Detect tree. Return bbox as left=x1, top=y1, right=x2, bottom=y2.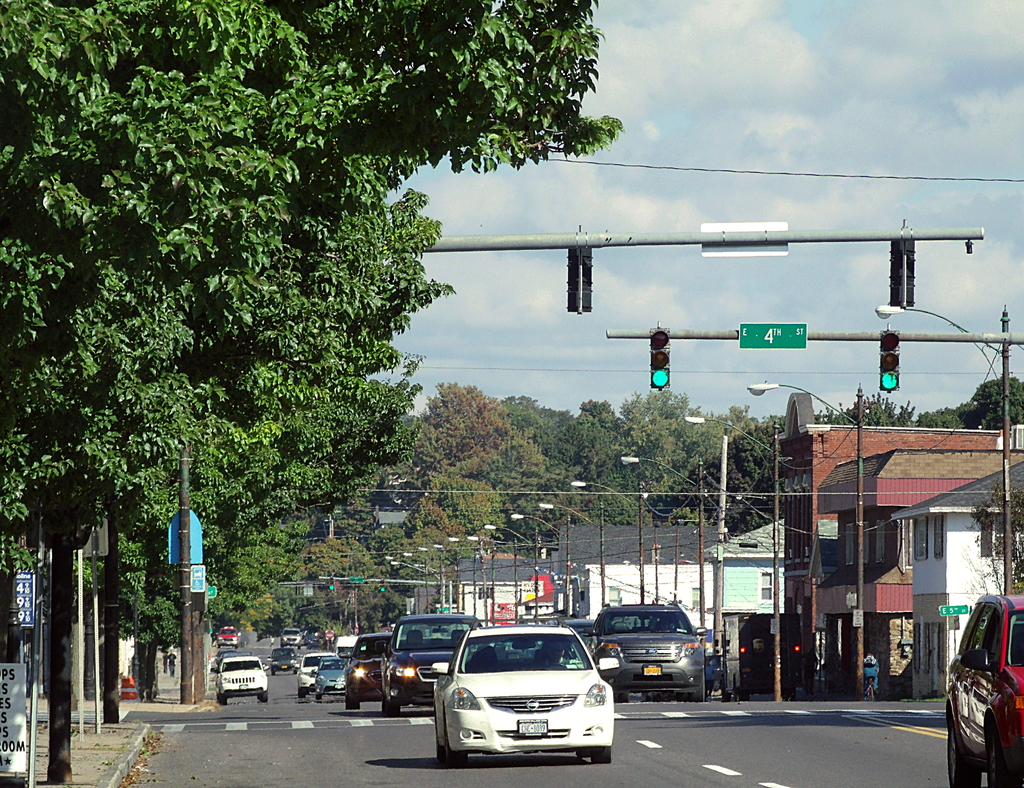
left=362, top=582, right=403, bottom=617.
